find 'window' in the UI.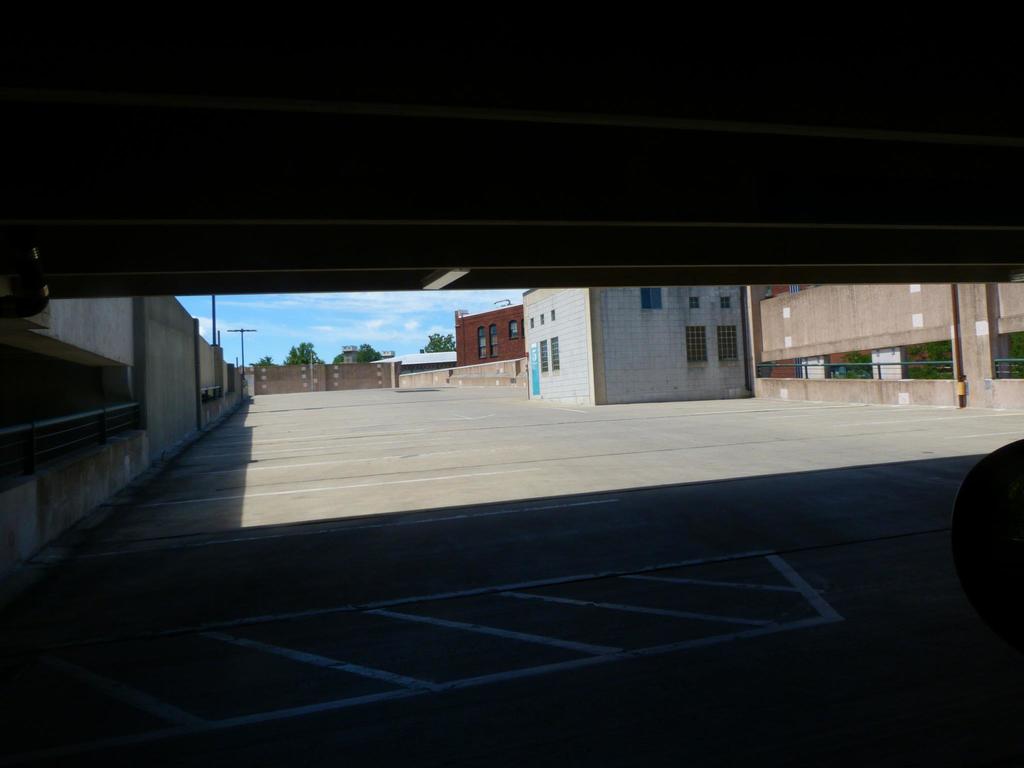
UI element at {"left": 717, "top": 326, "right": 740, "bottom": 361}.
